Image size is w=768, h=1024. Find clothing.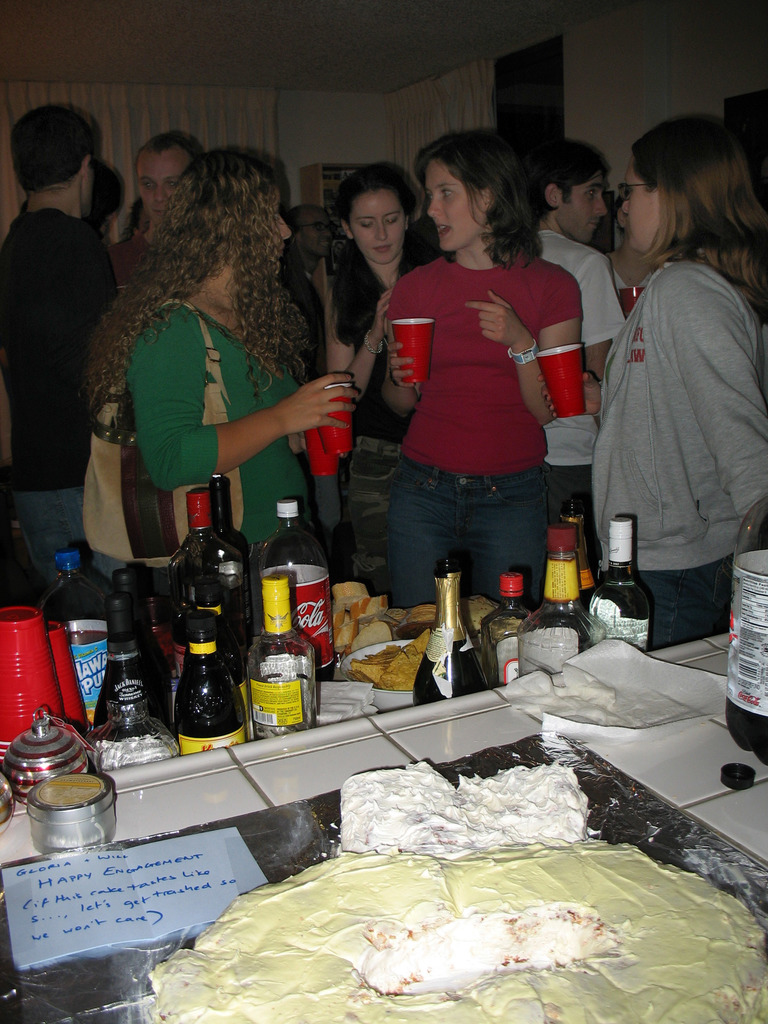
587:237:767:643.
